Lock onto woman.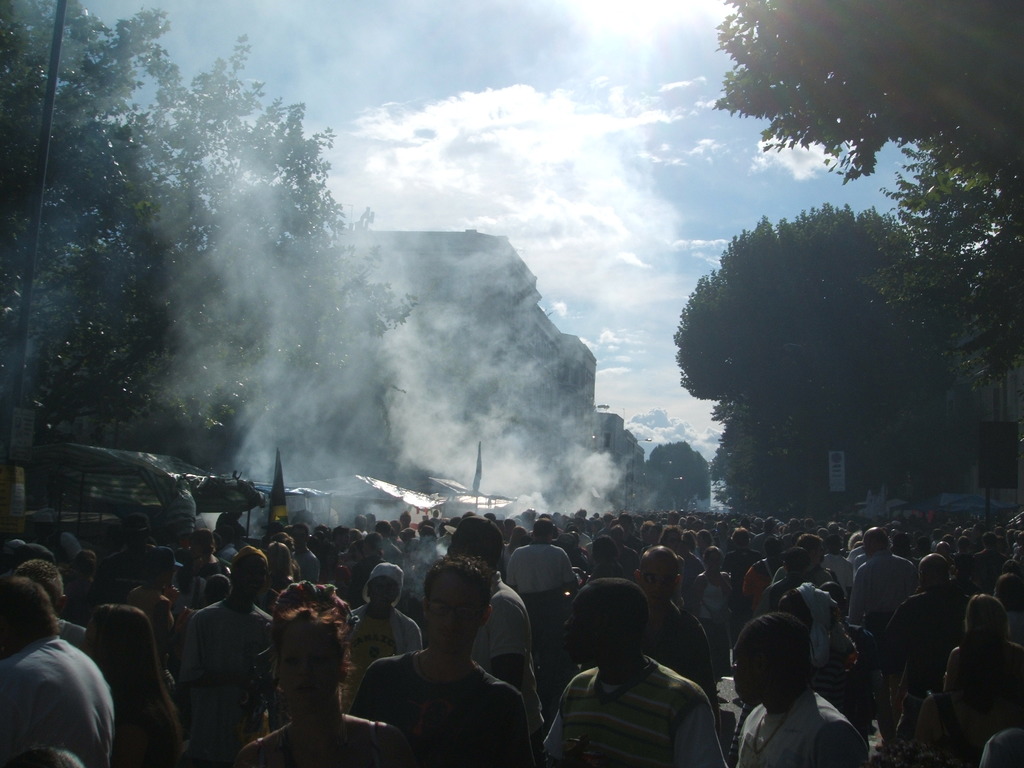
Locked: region(639, 524, 682, 609).
